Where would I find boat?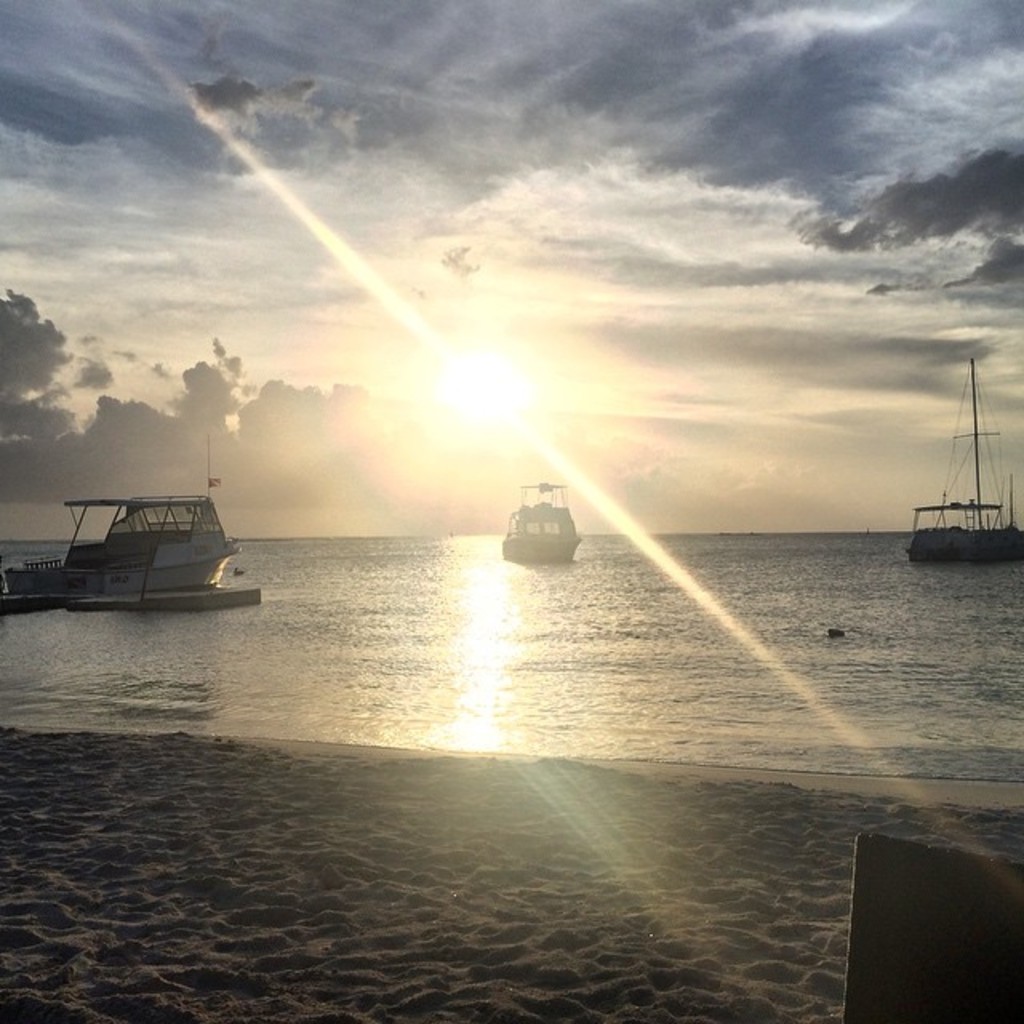
At bbox=(21, 466, 254, 611).
